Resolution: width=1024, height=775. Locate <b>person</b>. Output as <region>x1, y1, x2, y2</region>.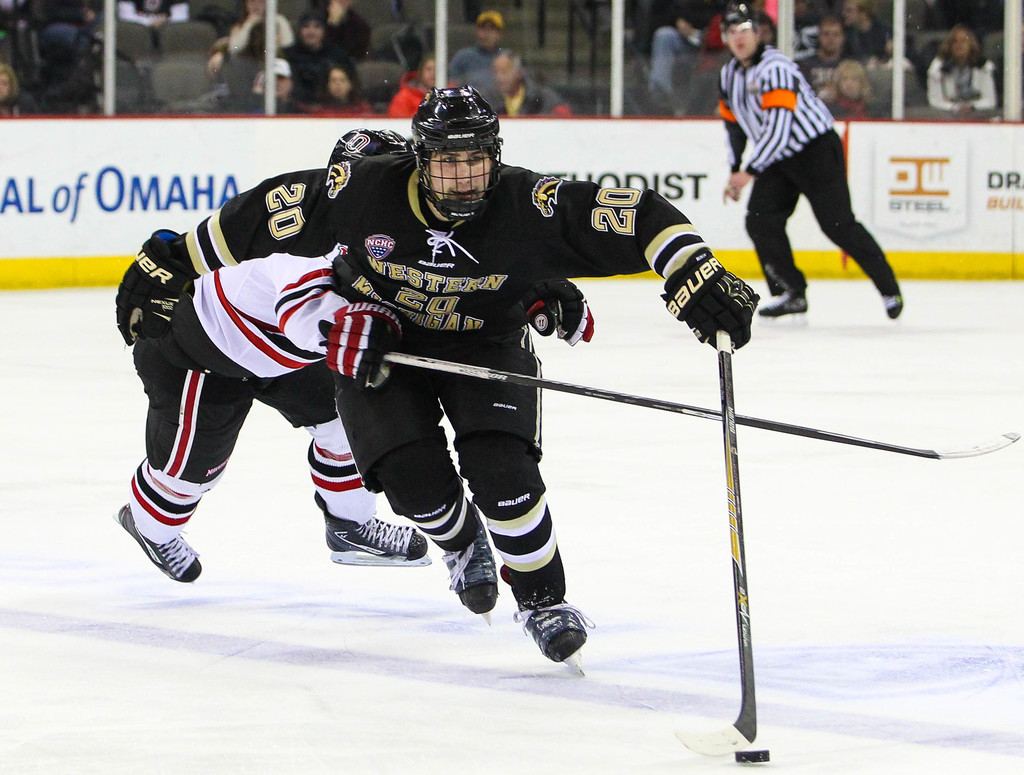
<region>243, 54, 308, 113</region>.
